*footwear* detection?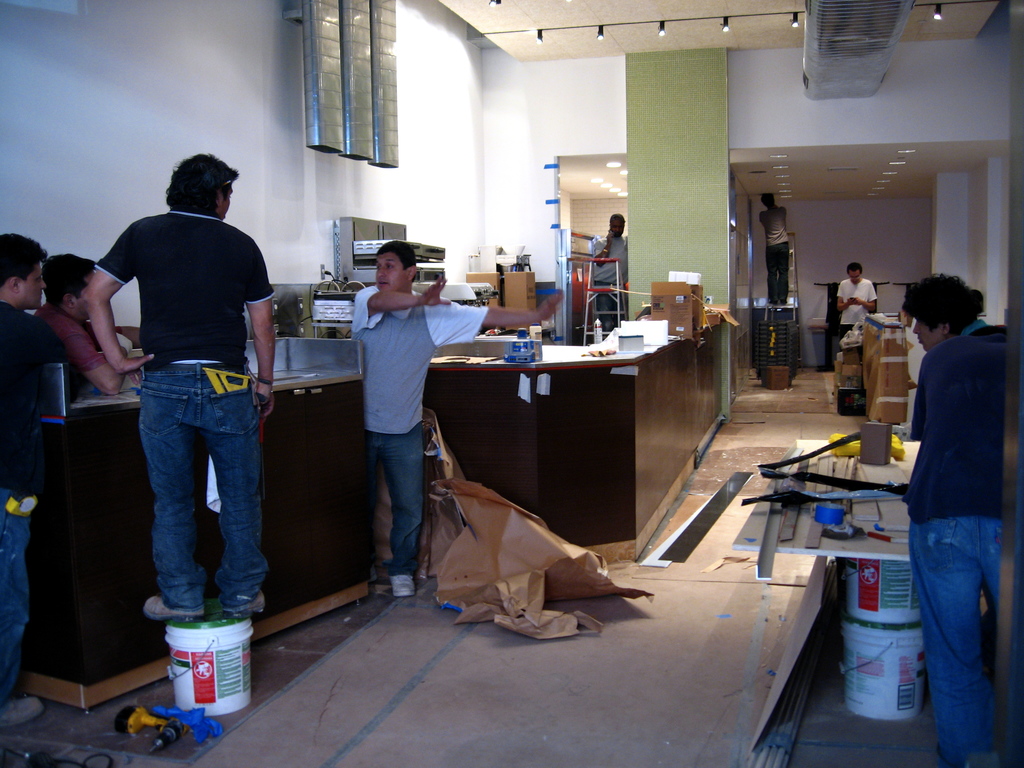
bbox=[769, 295, 778, 308]
